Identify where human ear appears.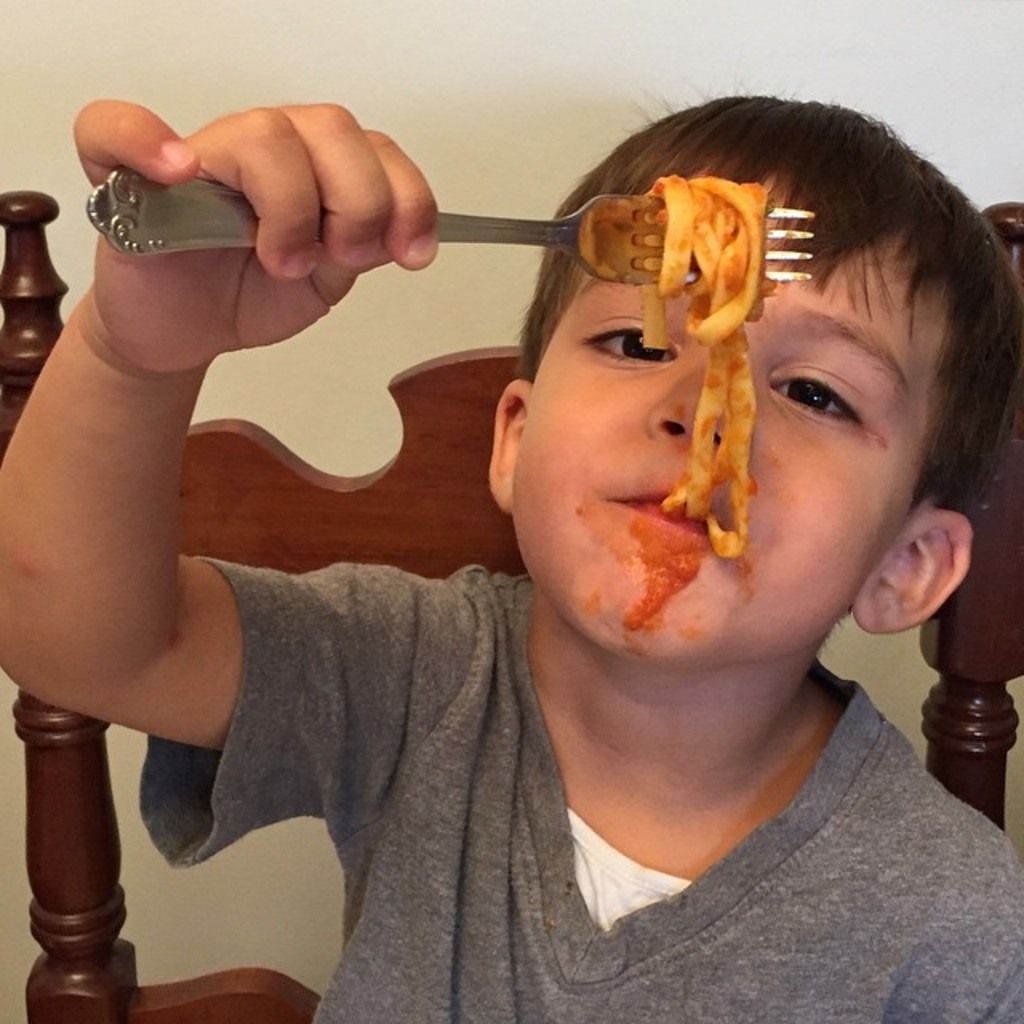
Appears at 848/514/971/637.
